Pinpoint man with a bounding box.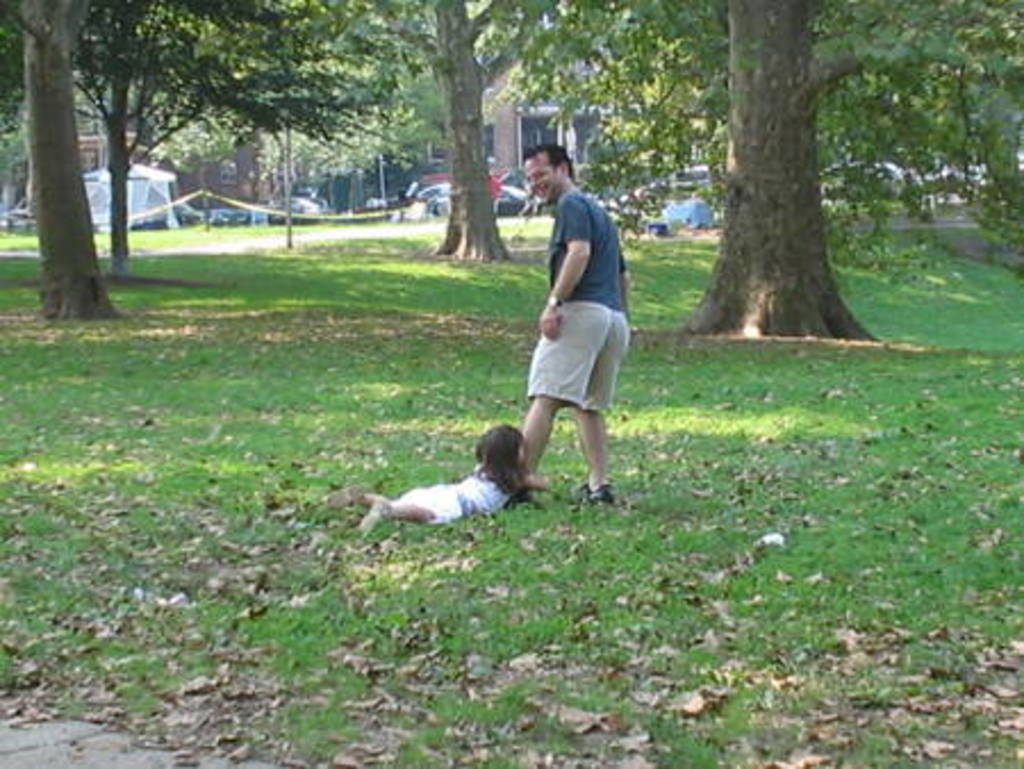
box(521, 146, 635, 496).
